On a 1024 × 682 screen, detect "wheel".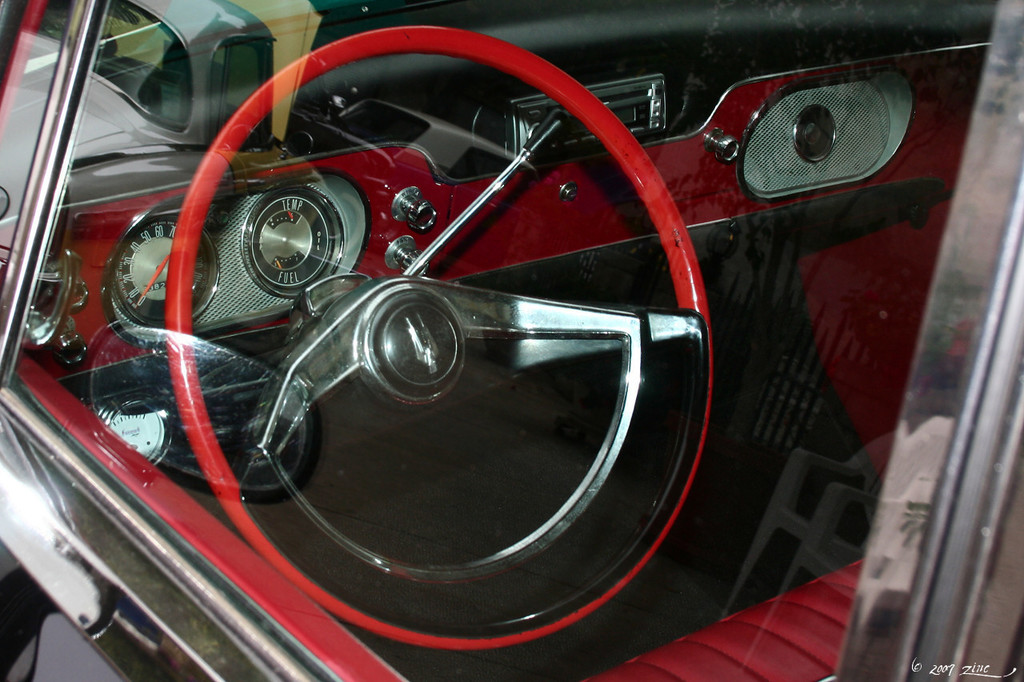
[167,21,715,654].
